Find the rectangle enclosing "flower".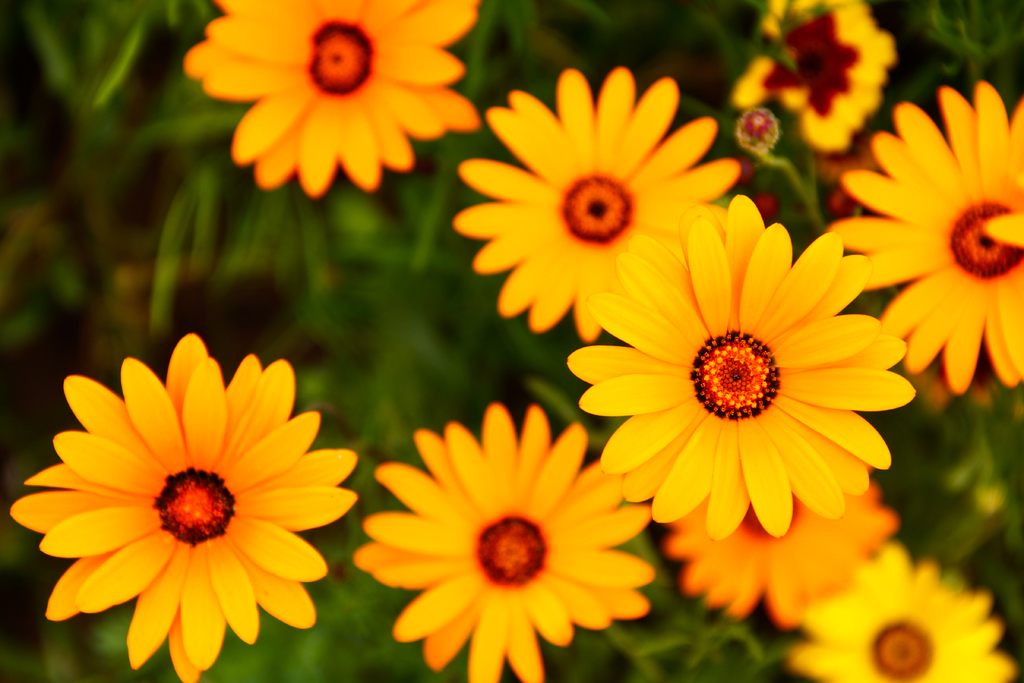
{"x1": 729, "y1": 0, "x2": 905, "y2": 140}.
